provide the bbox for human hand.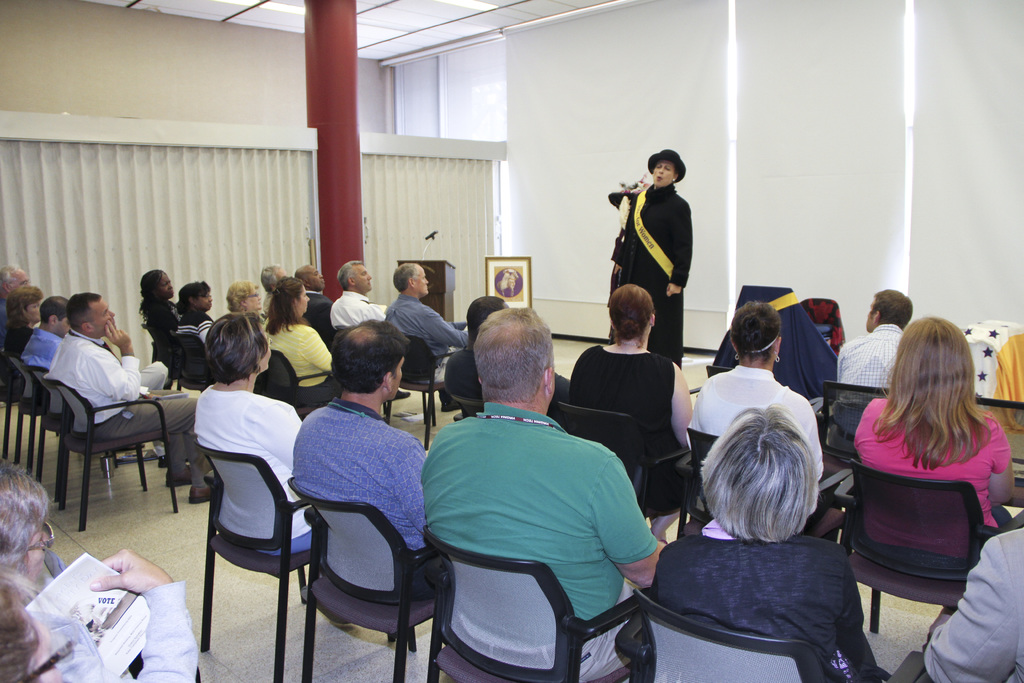
<bbox>609, 262, 623, 274</bbox>.
